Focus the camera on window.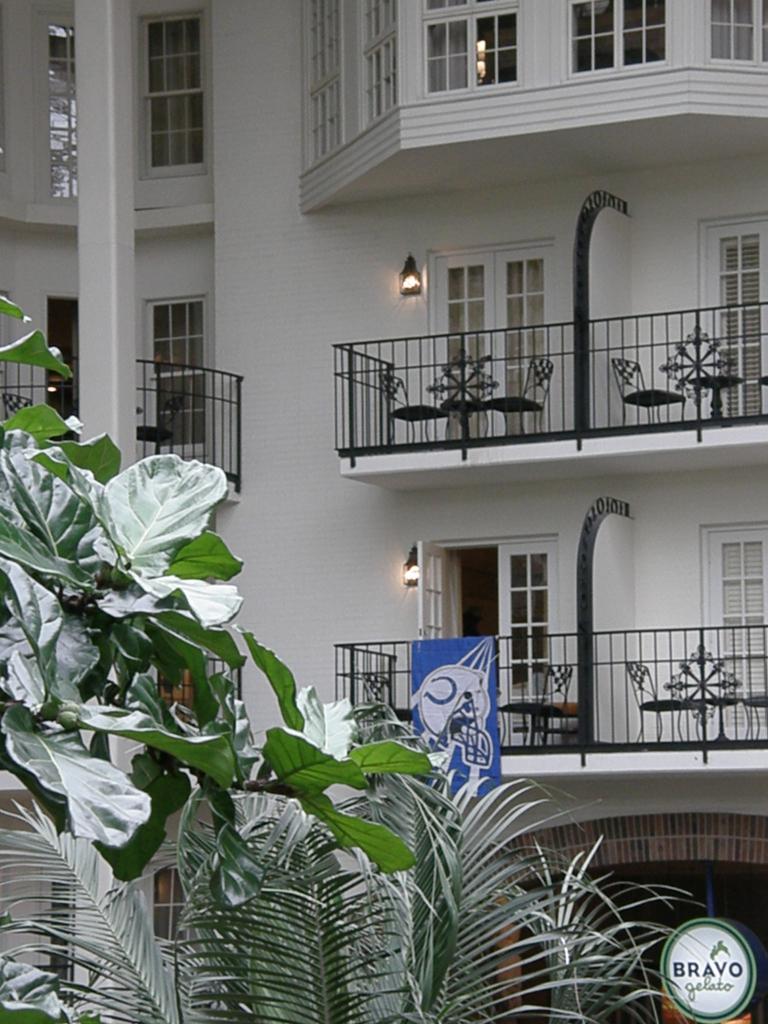
Focus region: {"left": 707, "top": 527, "right": 767, "bottom": 730}.
